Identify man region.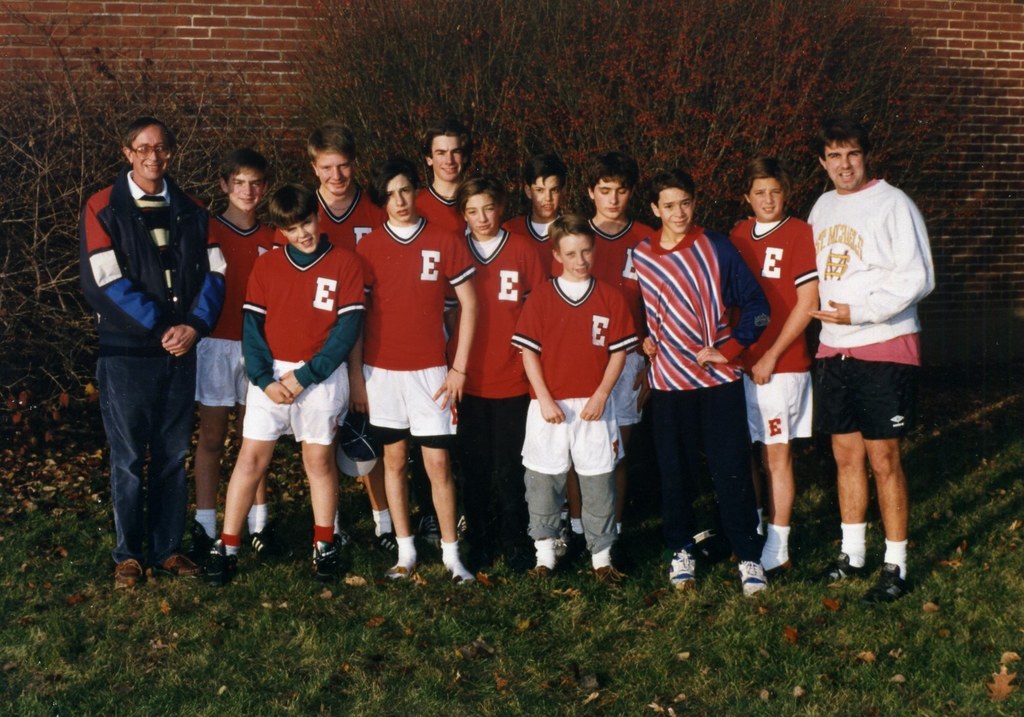
Region: x1=808 y1=124 x2=939 y2=615.
